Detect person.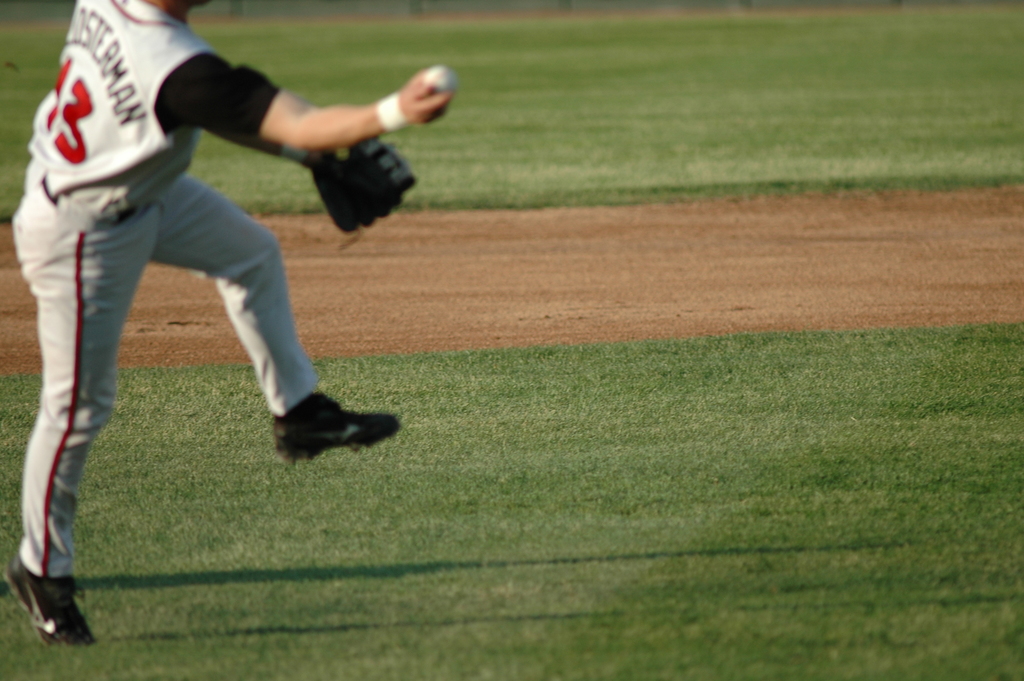
Detected at bbox(20, 0, 394, 616).
